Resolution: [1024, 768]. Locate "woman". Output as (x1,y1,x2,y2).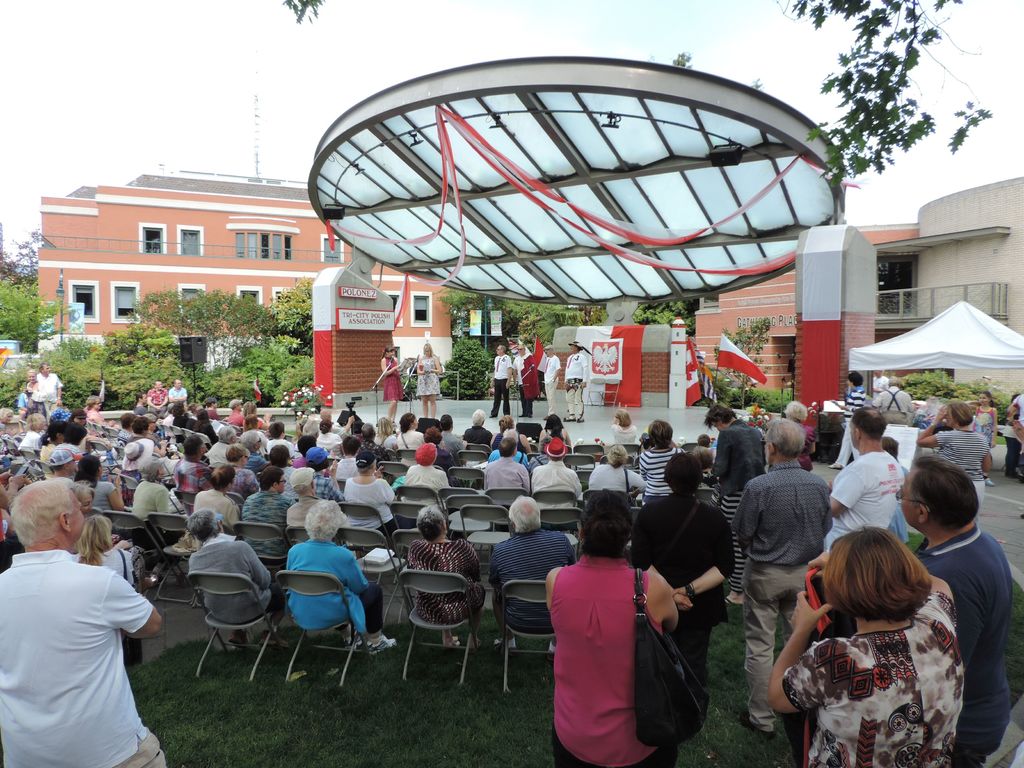
(285,499,399,641).
